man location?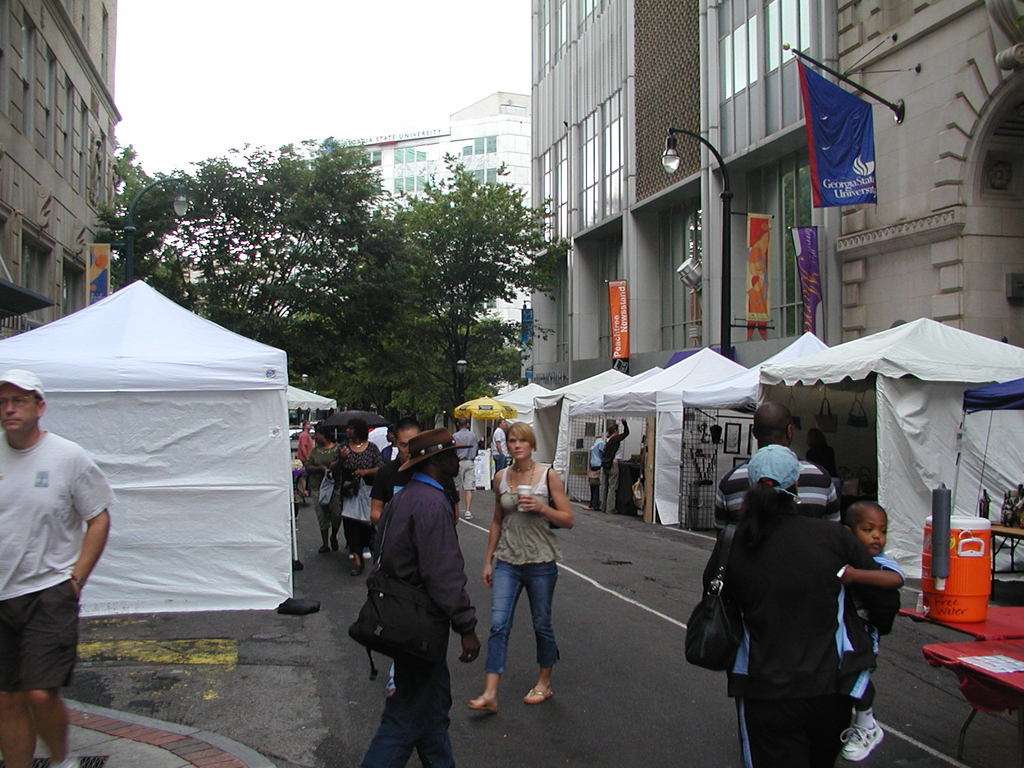
600:421:629:518
